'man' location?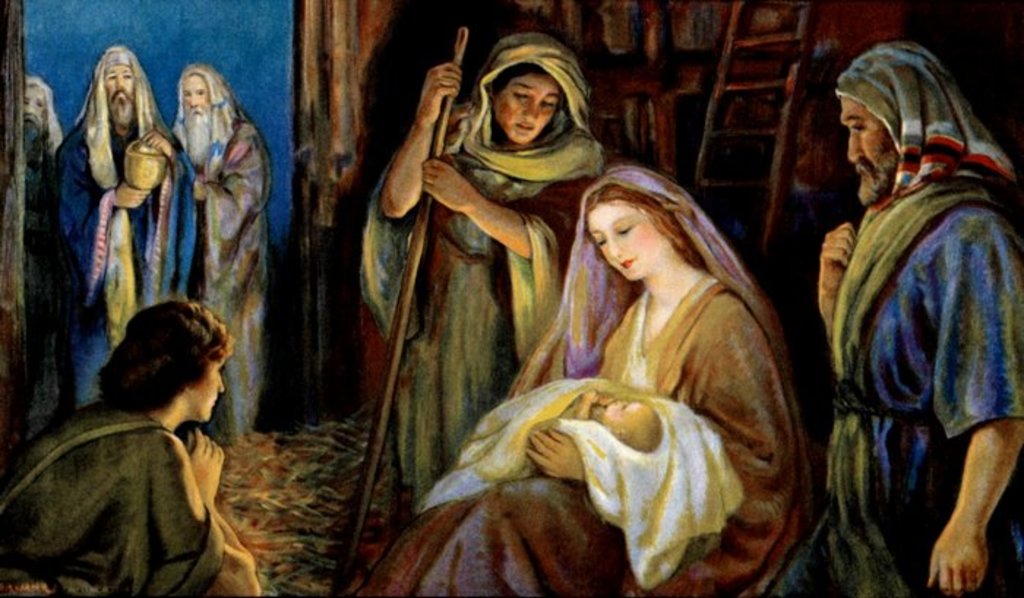
(x1=34, y1=45, x2=199, y2=406)
